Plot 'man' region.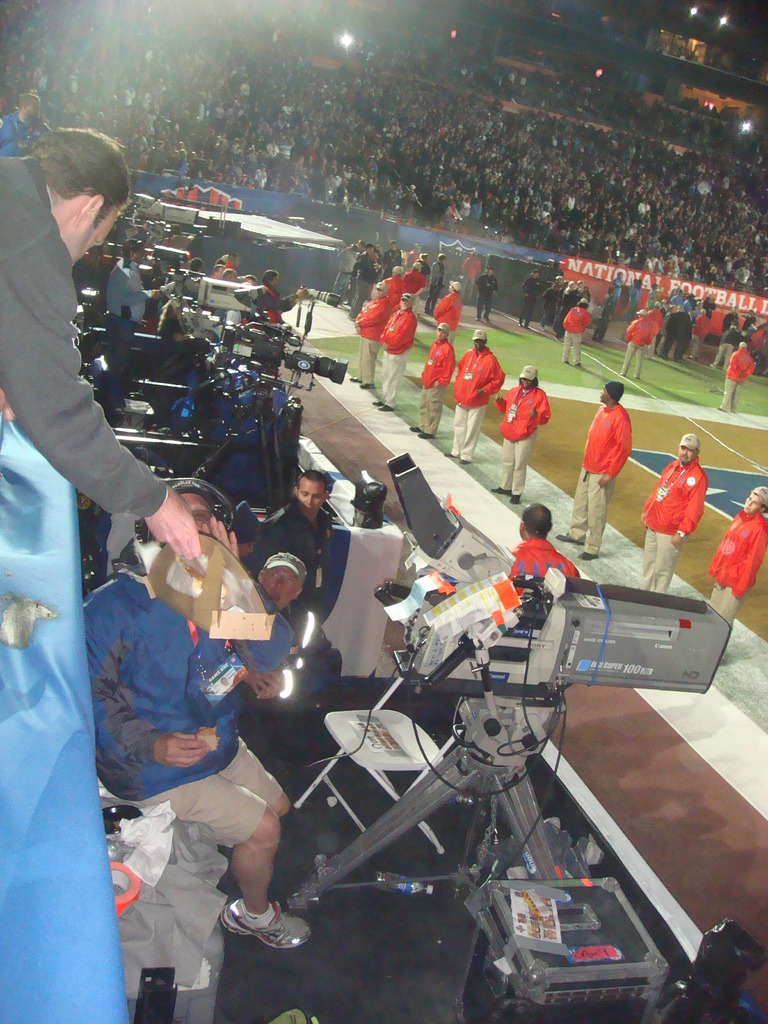
Plotted at [406,319,457,439].
